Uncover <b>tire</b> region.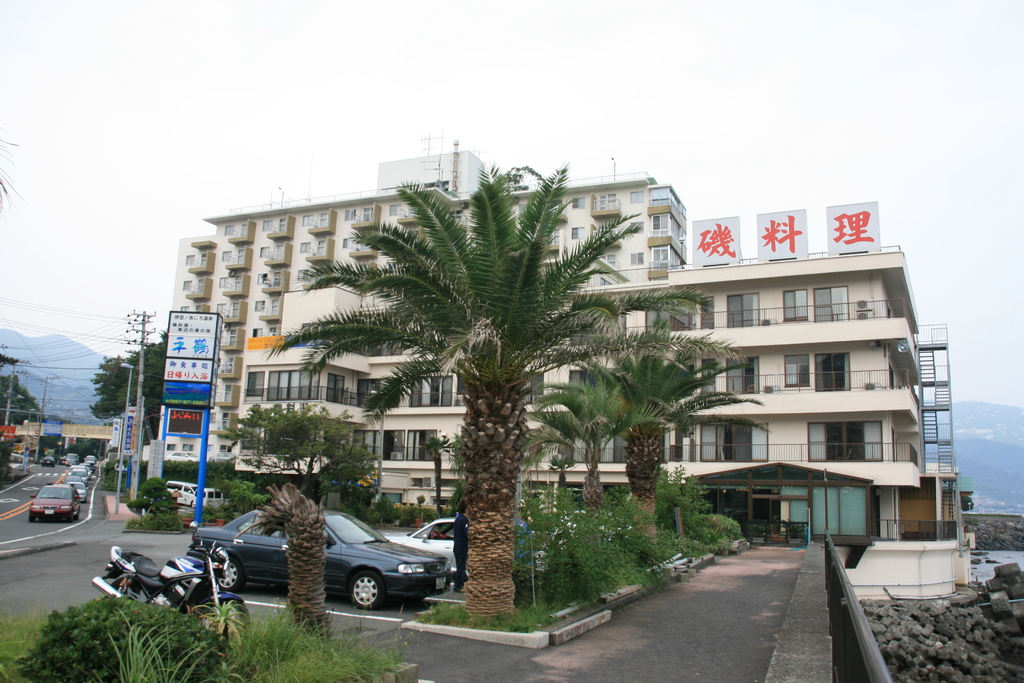
Uncovered: 211/600/257/634.
